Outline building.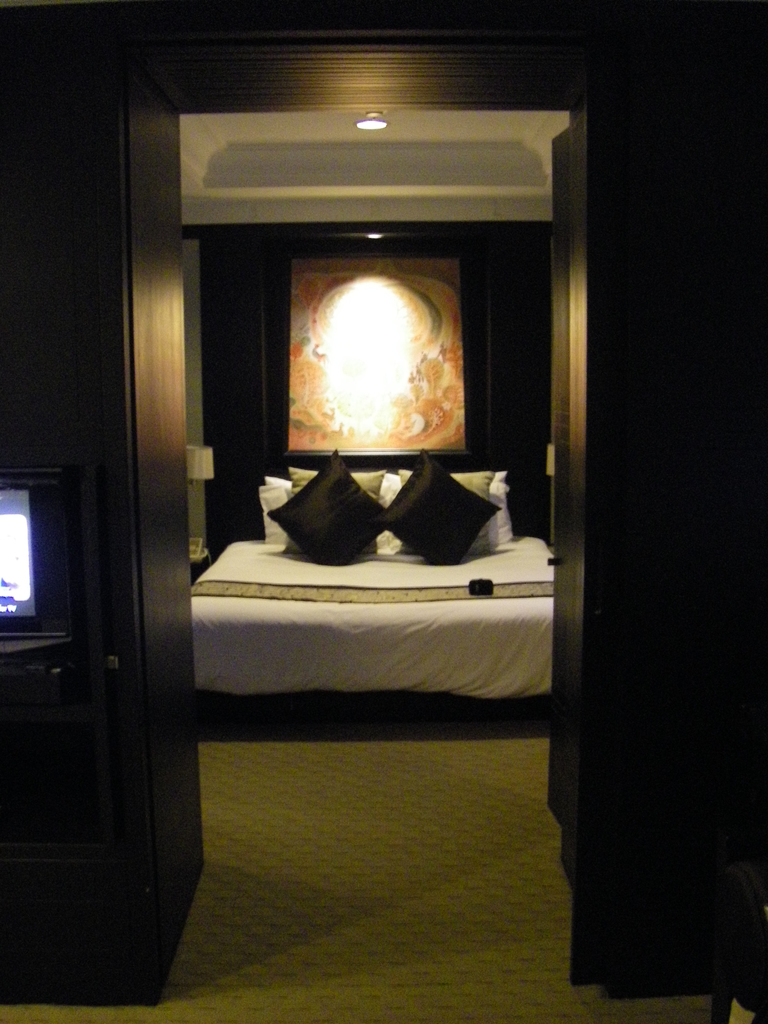
Outline: [x1=0, y1=0, x2=767, y2=1023].
